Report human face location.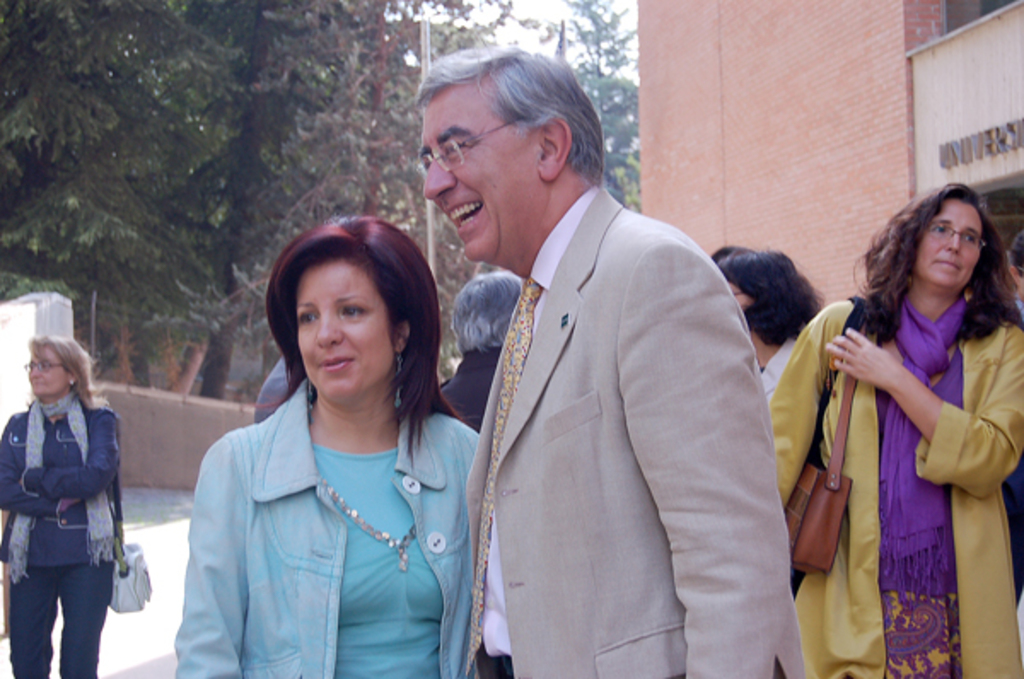
Report: (x1=299, y1=254, x2=398, y2=401).
